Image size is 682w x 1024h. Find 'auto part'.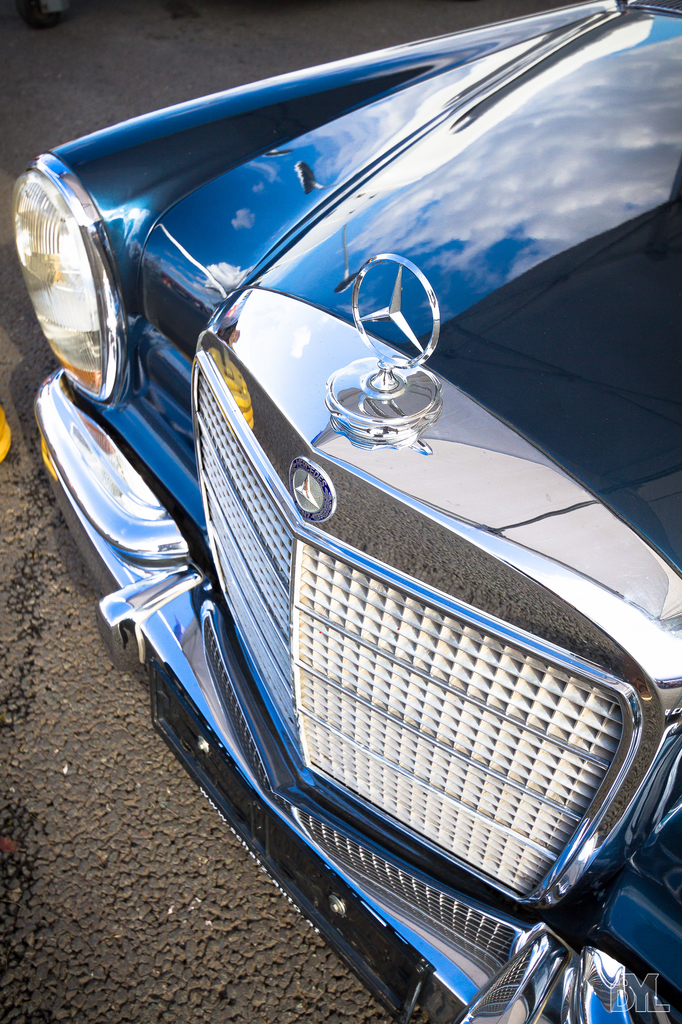
crop(14, 140, 128, 397).
